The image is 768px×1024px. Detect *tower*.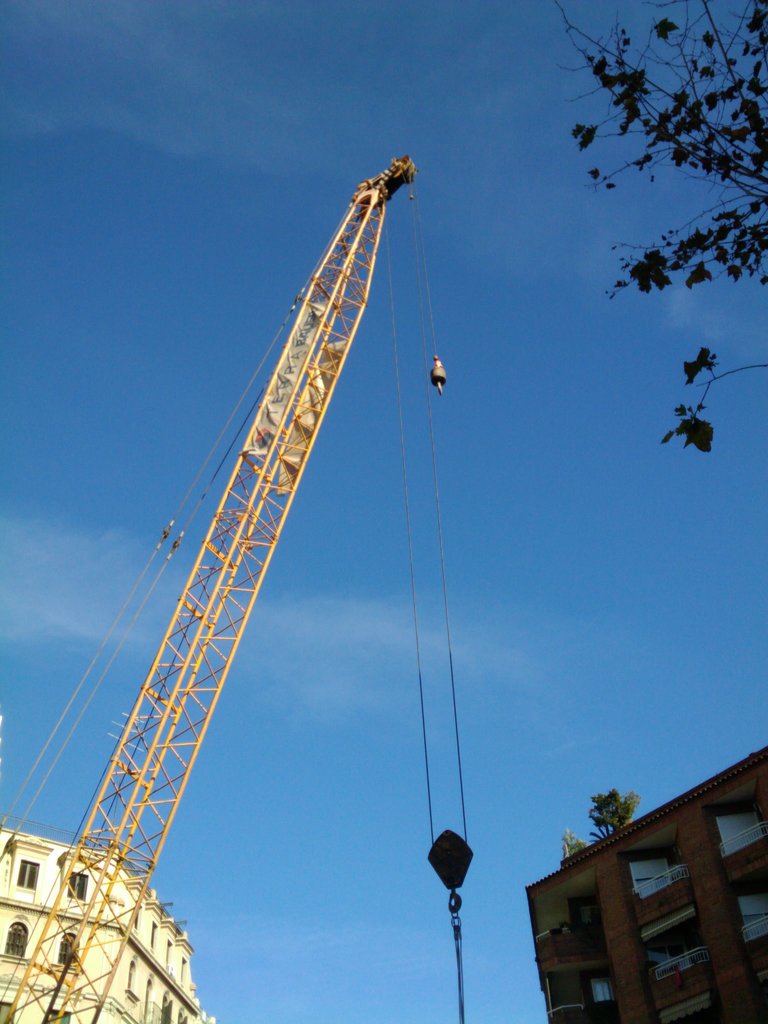
Detection: (x1=0, y1=147, x2=435, y2=1023).
